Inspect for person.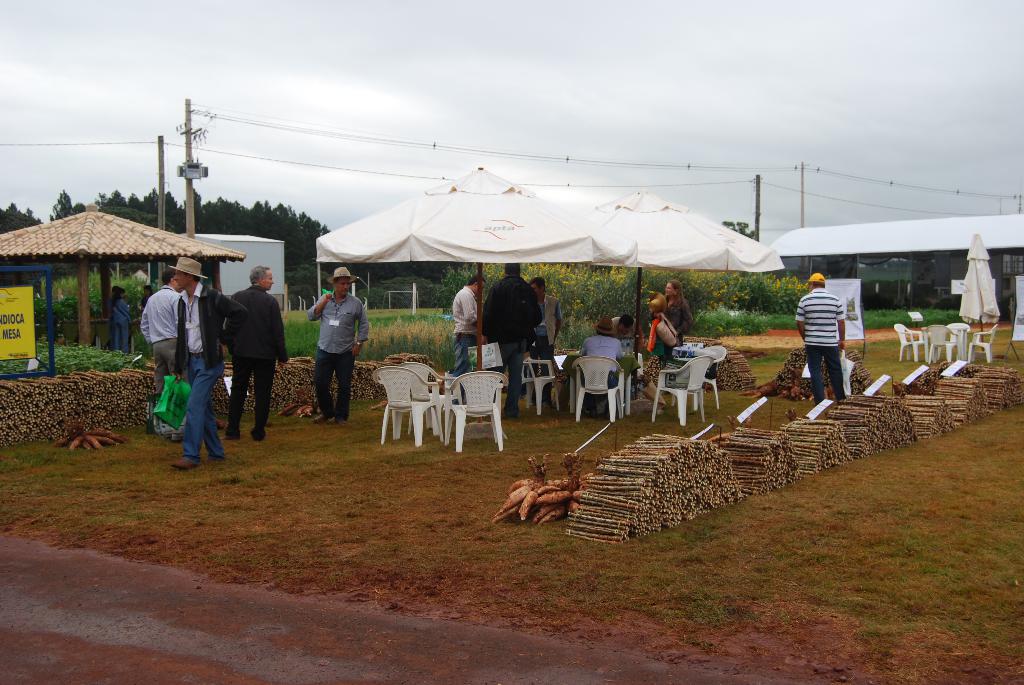
Inspection: l=139, t=263, r=182, b=369.
